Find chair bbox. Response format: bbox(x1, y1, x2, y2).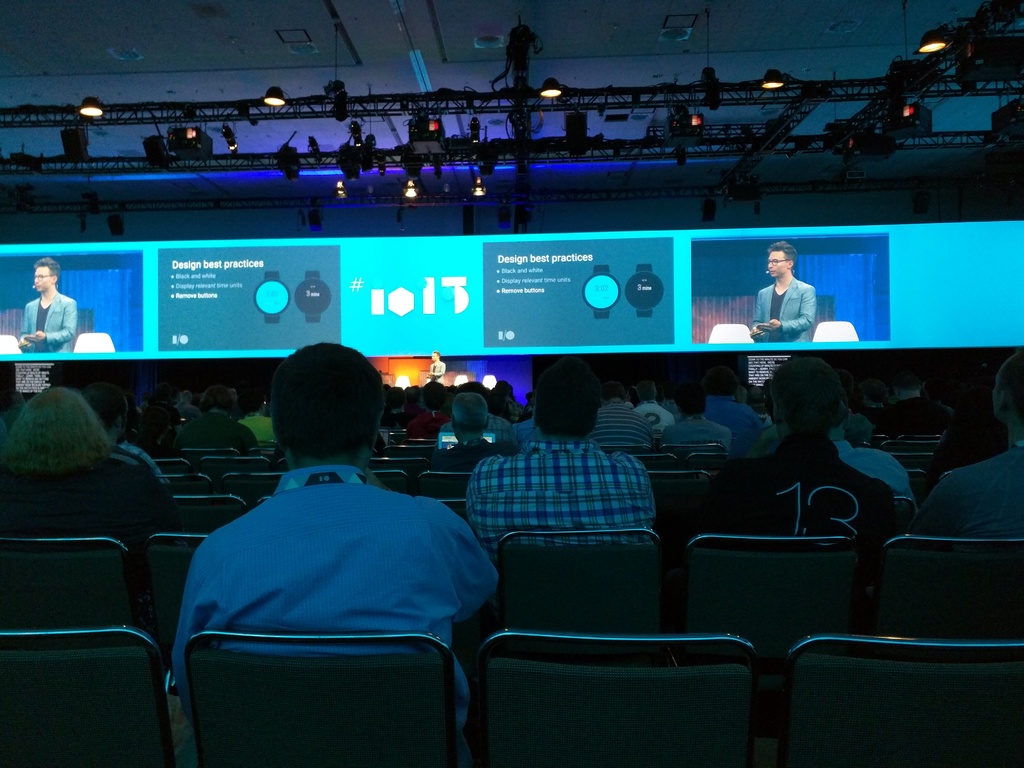
bbox(648, 471, 712, 552).
